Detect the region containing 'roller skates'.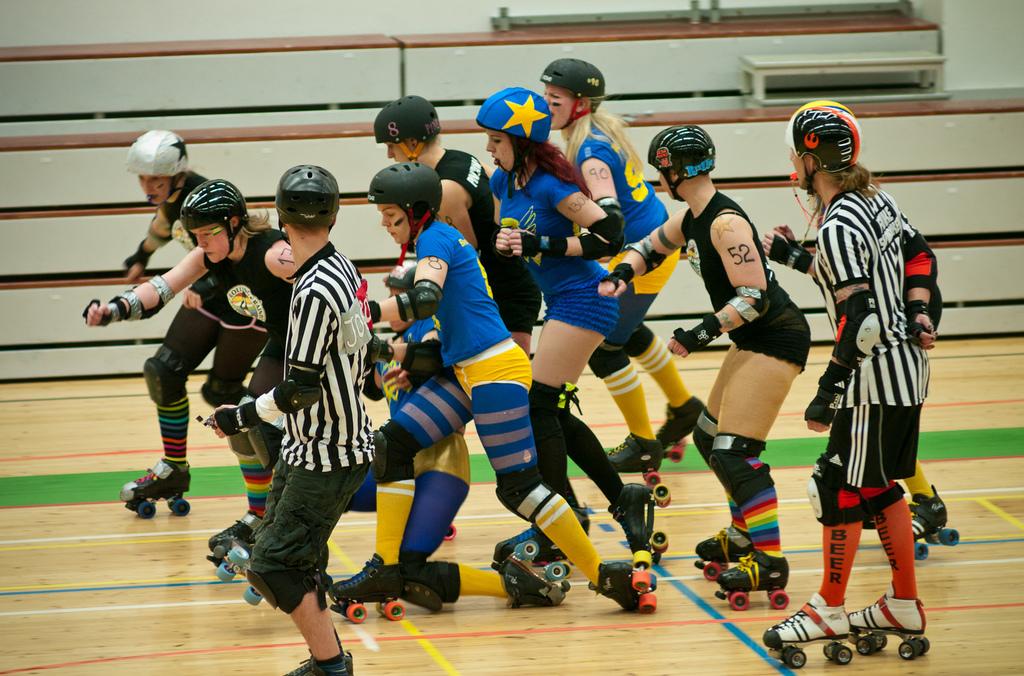
bbox=[492, 525, 568, 575].
